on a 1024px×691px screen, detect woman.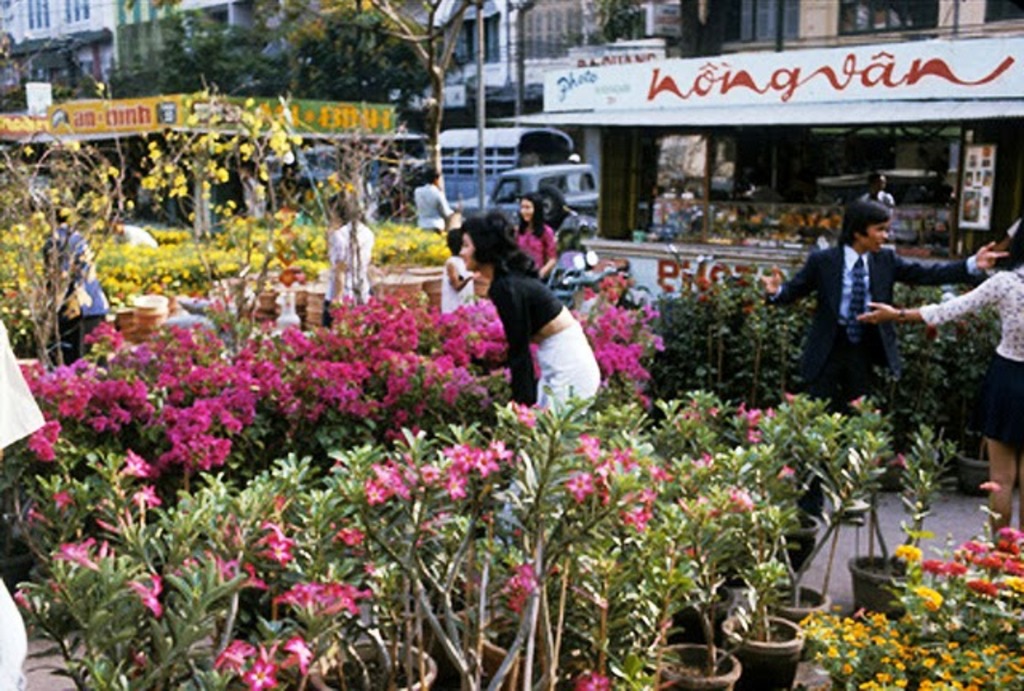
[left=459, top=214, right=598, bottom=544].
